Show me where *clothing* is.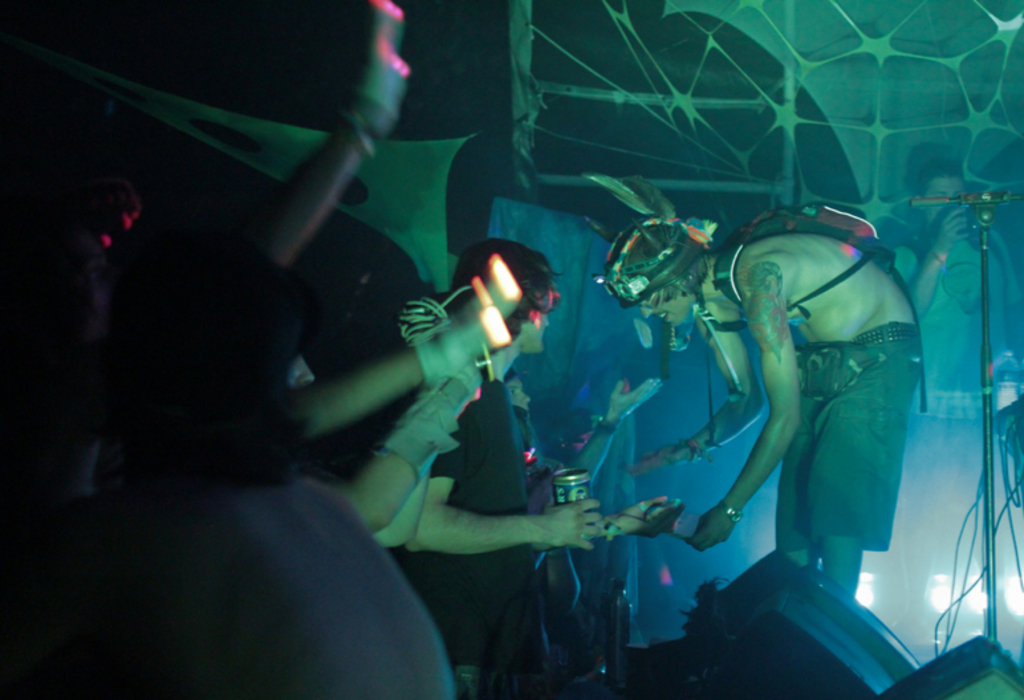
*clothing* is at detection(428, 380, 537, 699).
